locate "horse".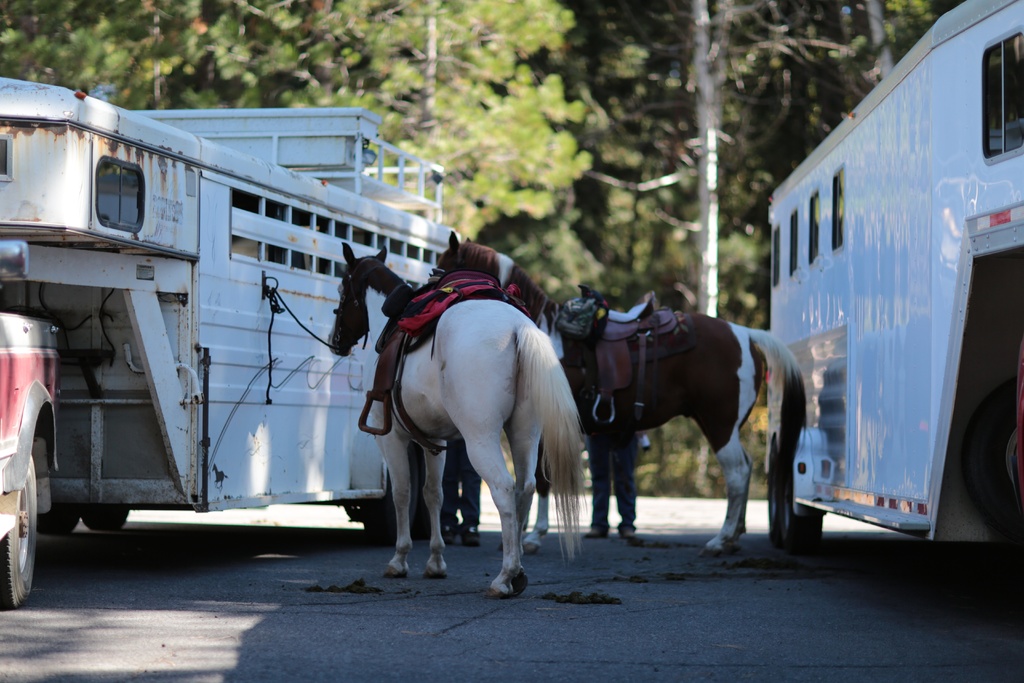
Bounding box: [left=326, top=242, right=586, bottom=594].
